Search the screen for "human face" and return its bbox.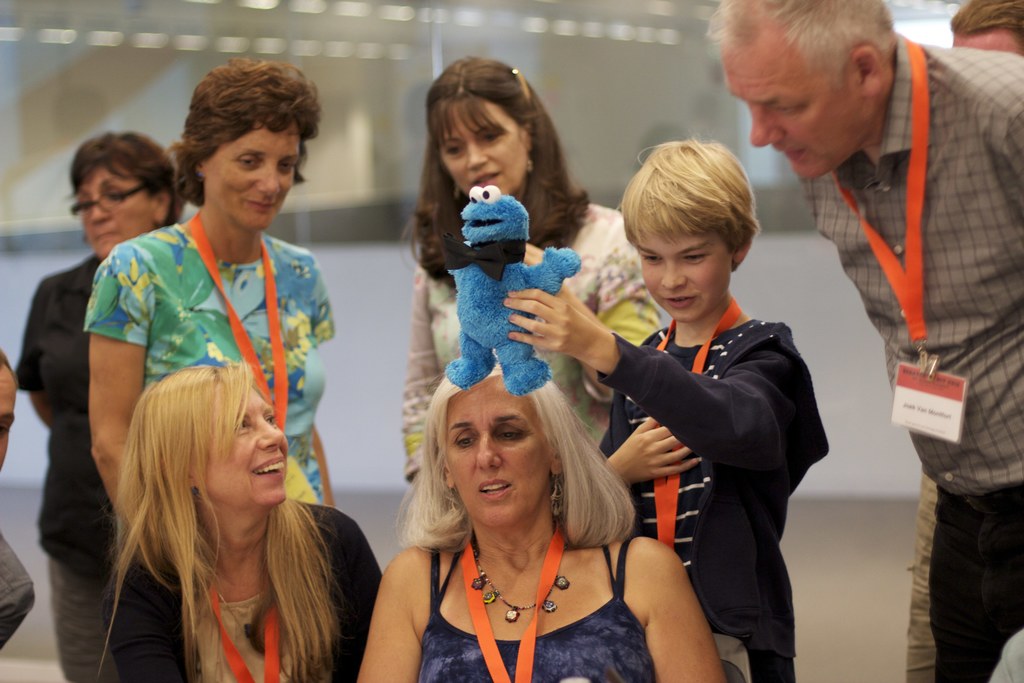
Found: (left=206, top=388, right=289, bottom=507).
